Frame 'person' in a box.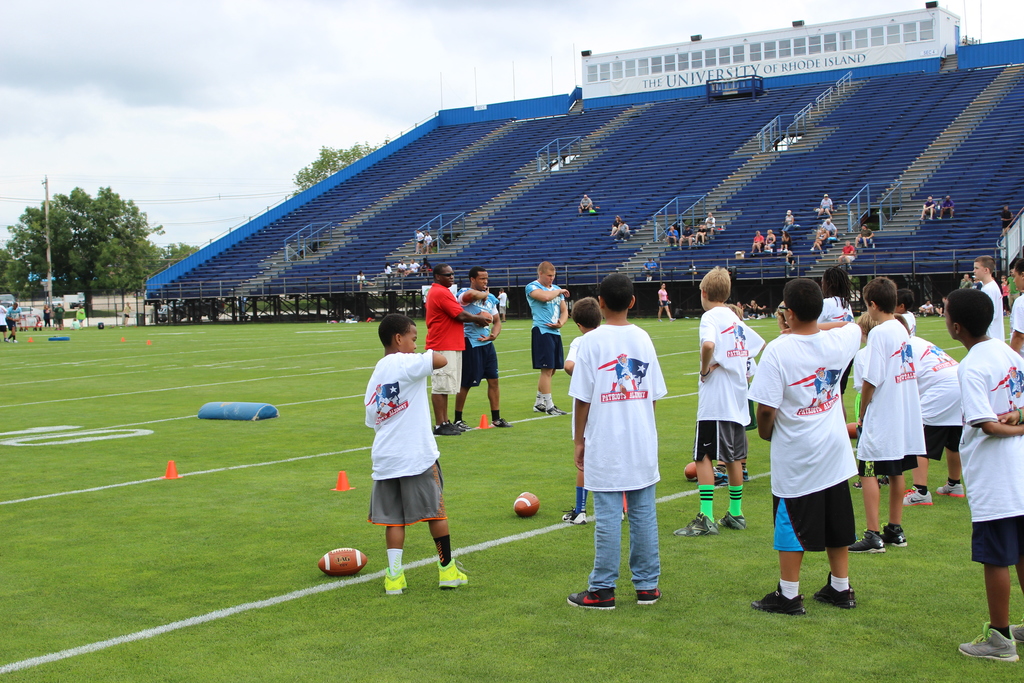
403/256/421/279.
